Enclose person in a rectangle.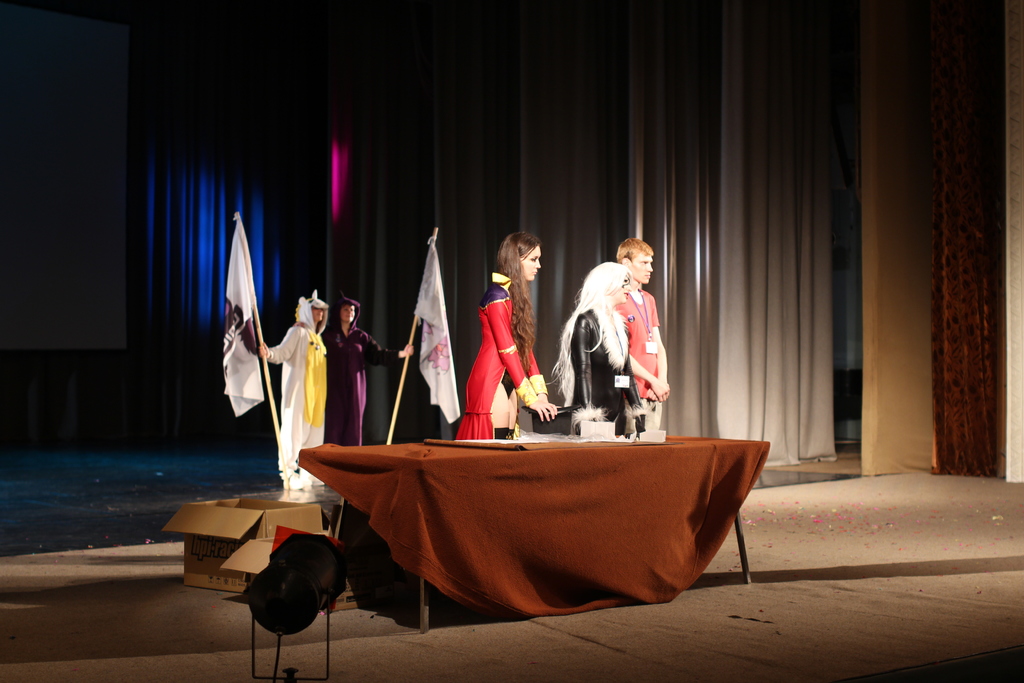
Rect(552, 264, 650, 431).
